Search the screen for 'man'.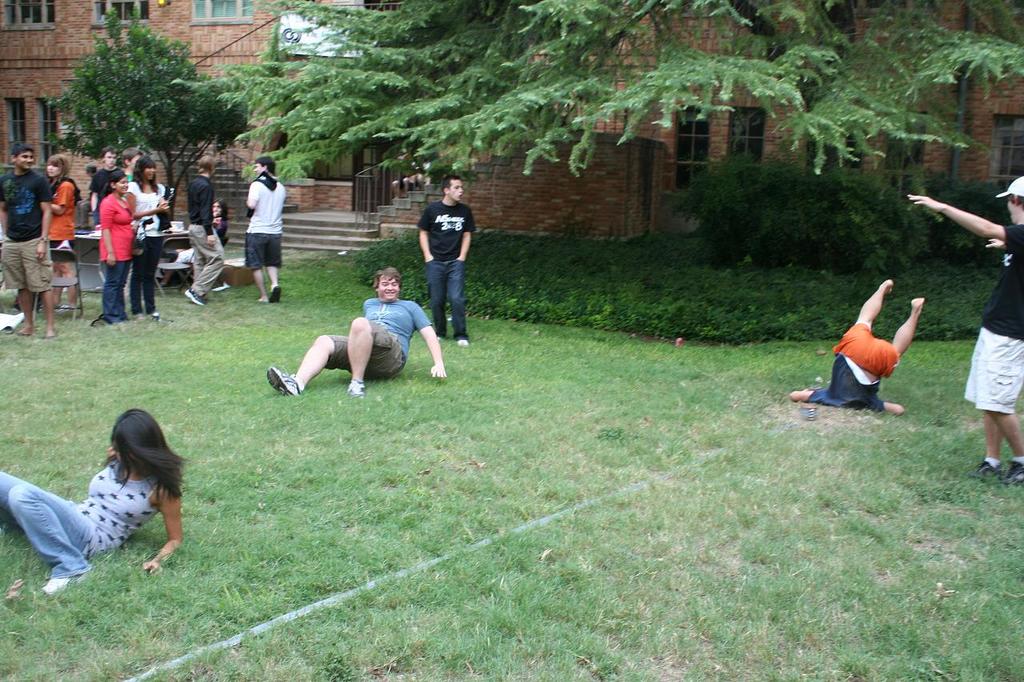
Found at region(0, 146, 52, 334).
